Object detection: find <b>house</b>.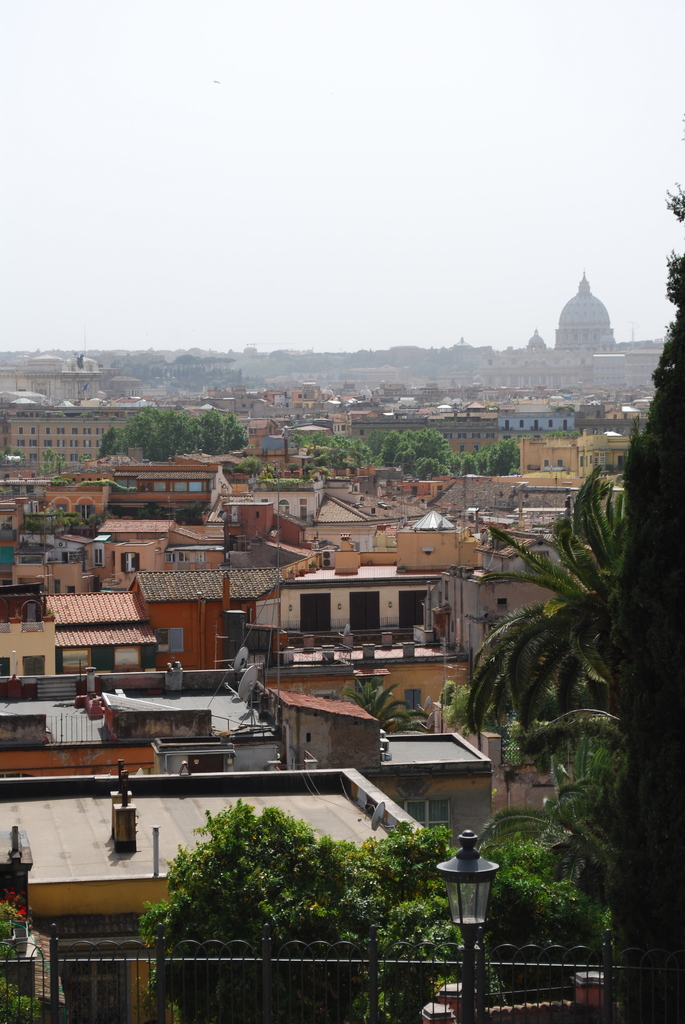
[left=128, top=572, right=279, bottom=666].
